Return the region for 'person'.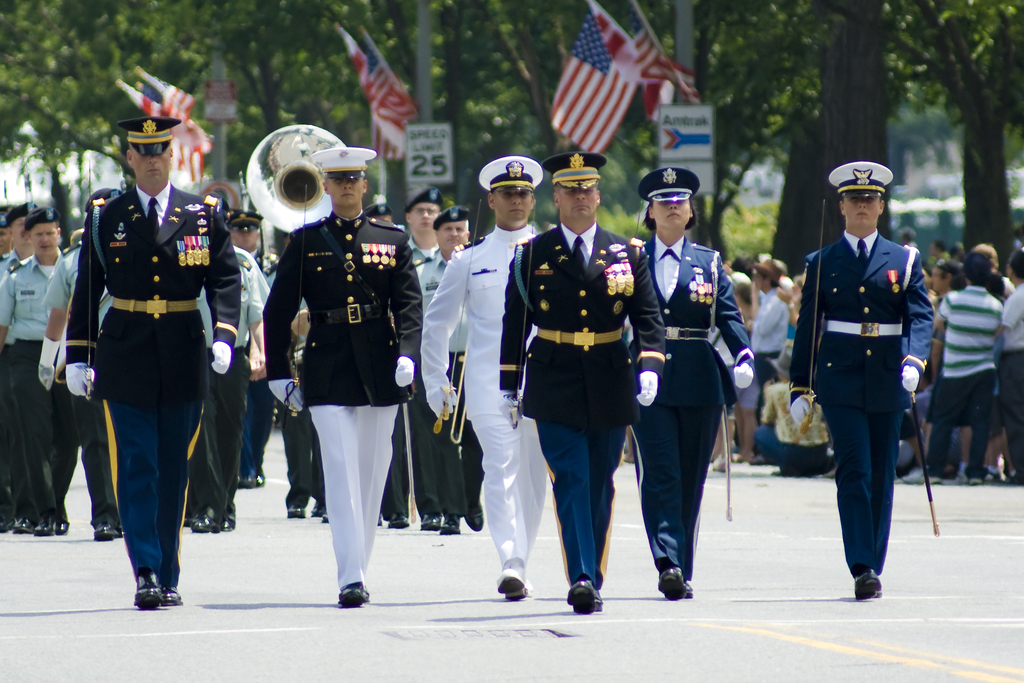
<region>0, 212, 61, 529</region>.
